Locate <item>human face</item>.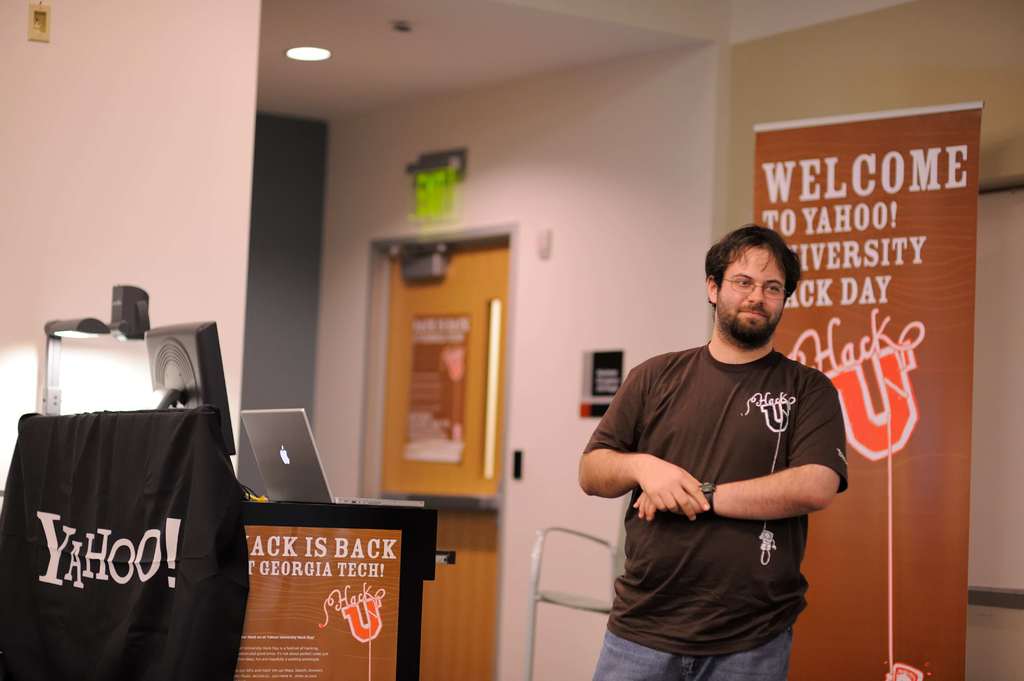
Bounding box: 716 249 788 326.
